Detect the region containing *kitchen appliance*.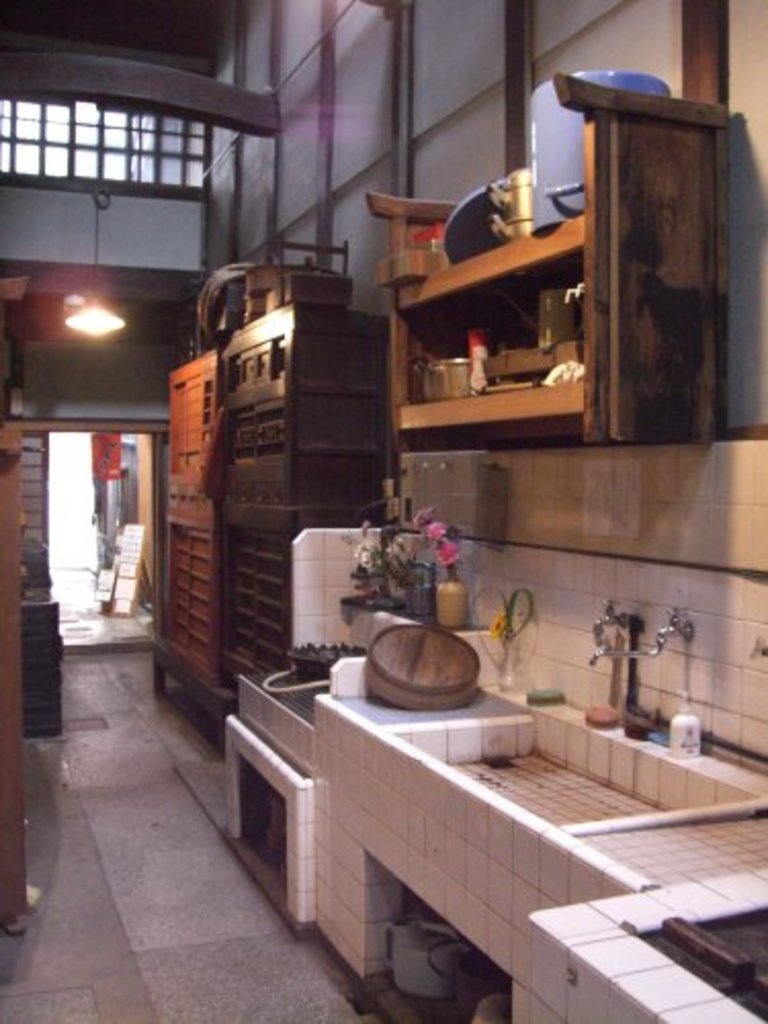
region(532, 61, 674, 231).
